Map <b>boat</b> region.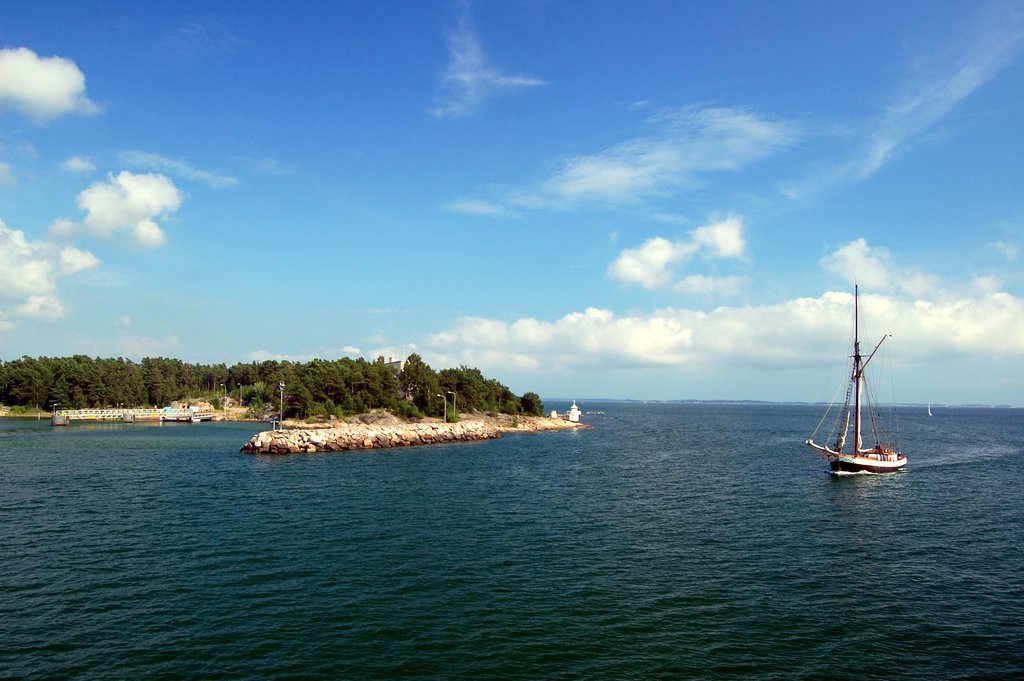
Mapped to (x1=810, y1=312, x2=924, y2=498).
